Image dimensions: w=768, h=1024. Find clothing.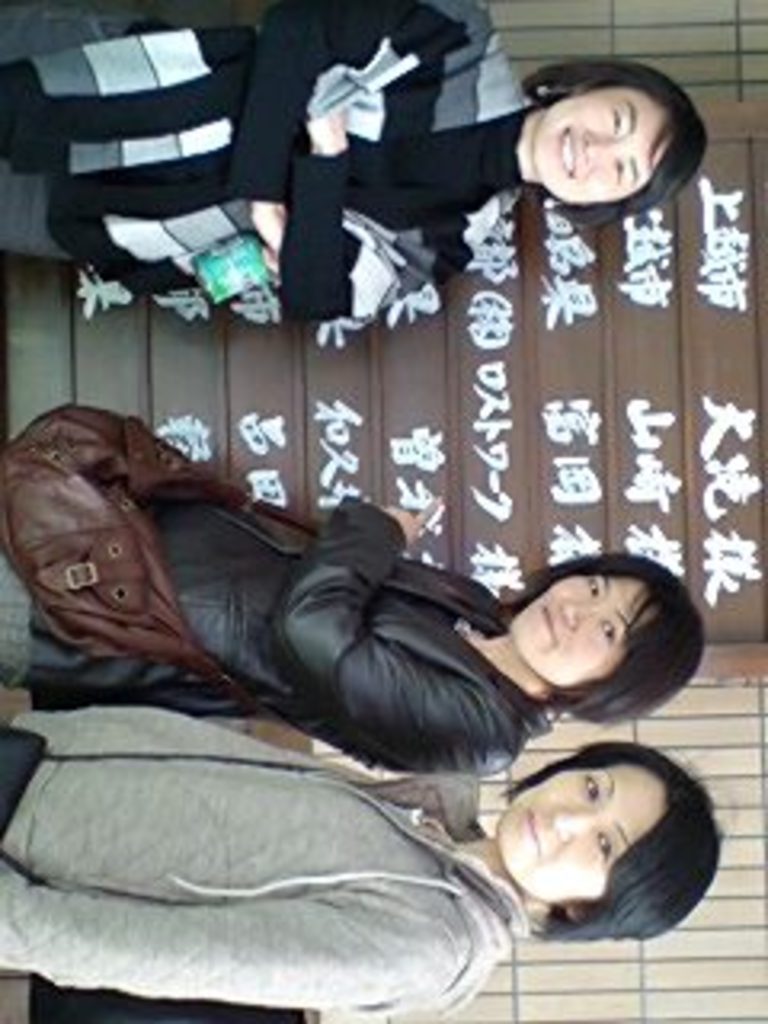
l=0, t=704, r=512, b=1008.
